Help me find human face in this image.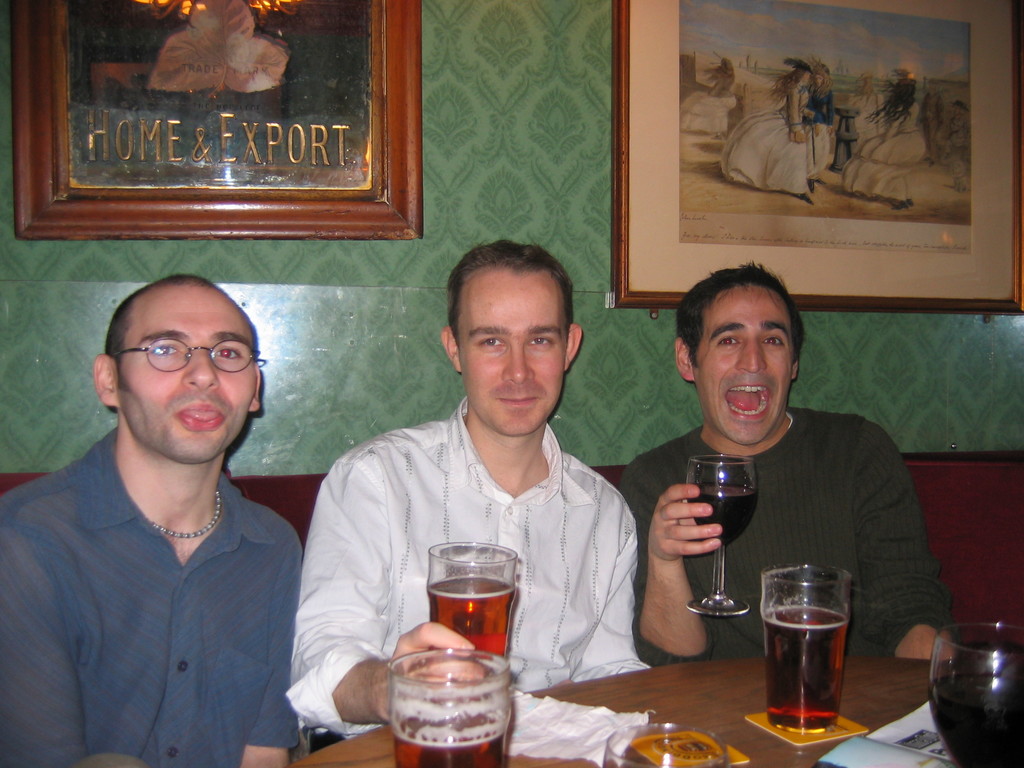
Found it: BBox(456, 269, 567, 434).
